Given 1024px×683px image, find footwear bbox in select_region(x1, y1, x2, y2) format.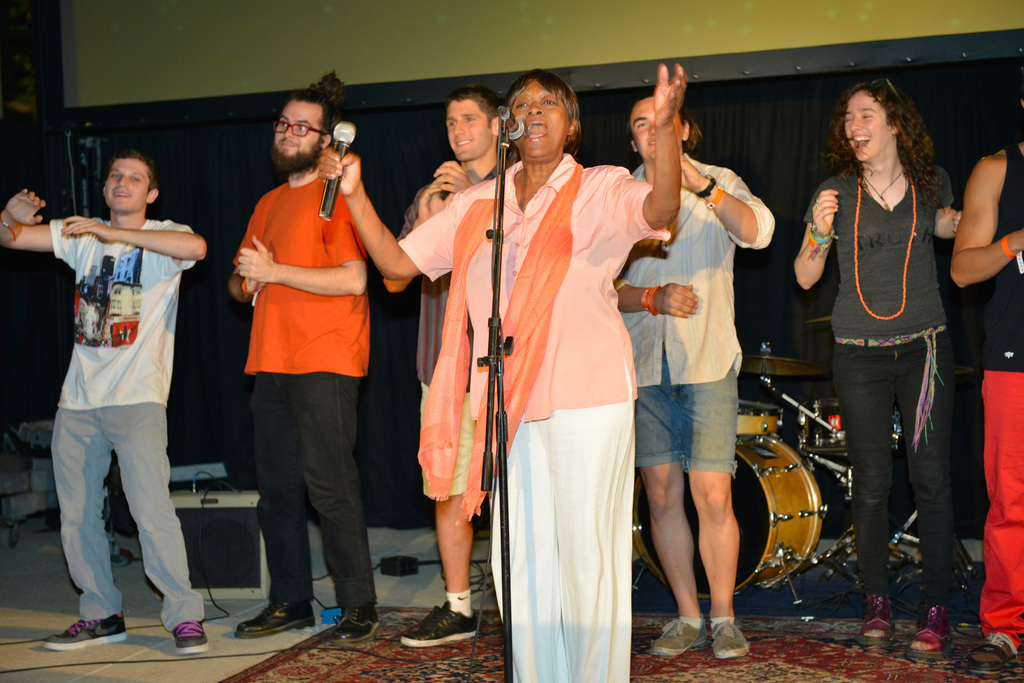
select_region(972, 630, 1023, 674).
